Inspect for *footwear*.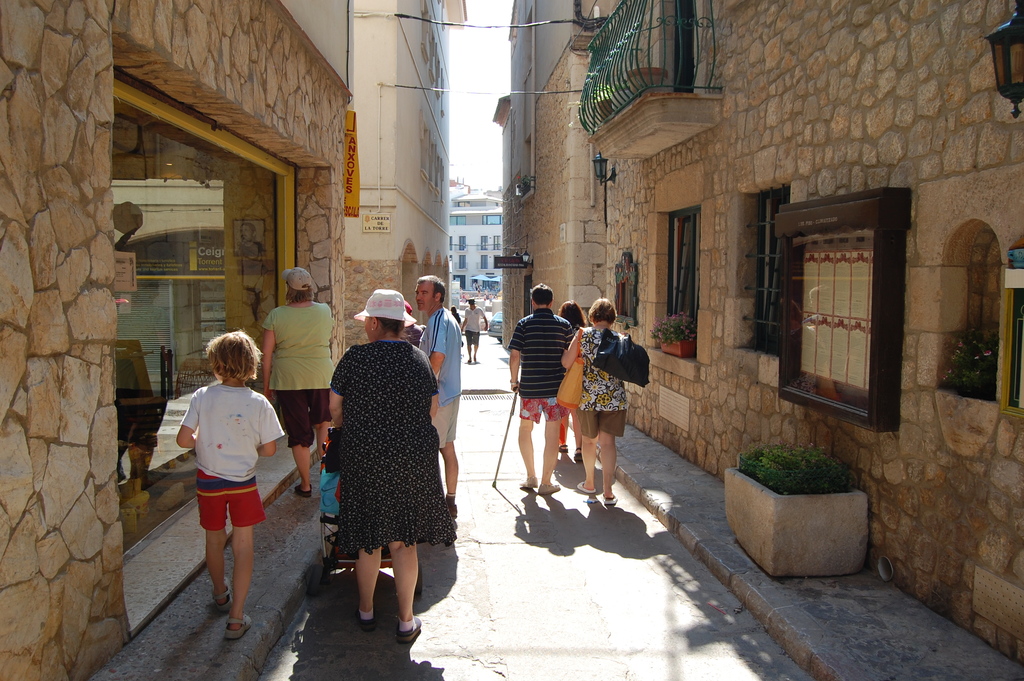
Inspection: [605, 491, 618, 505].
